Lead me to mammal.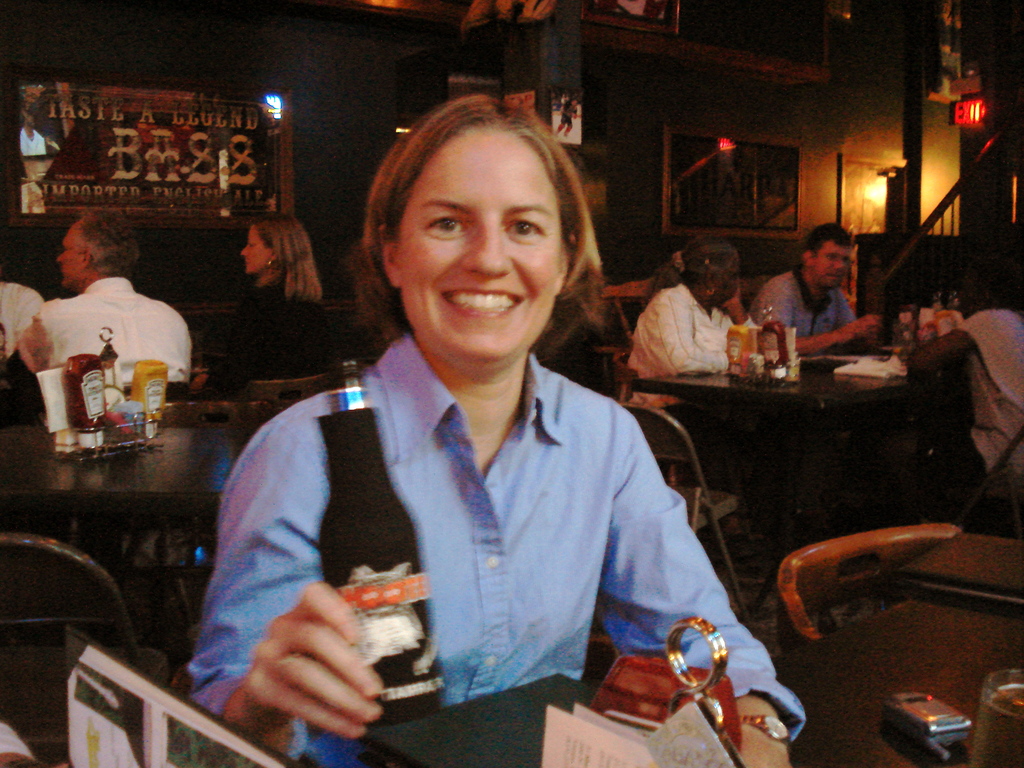
Lead to detection(754, 222, 885, 352).
